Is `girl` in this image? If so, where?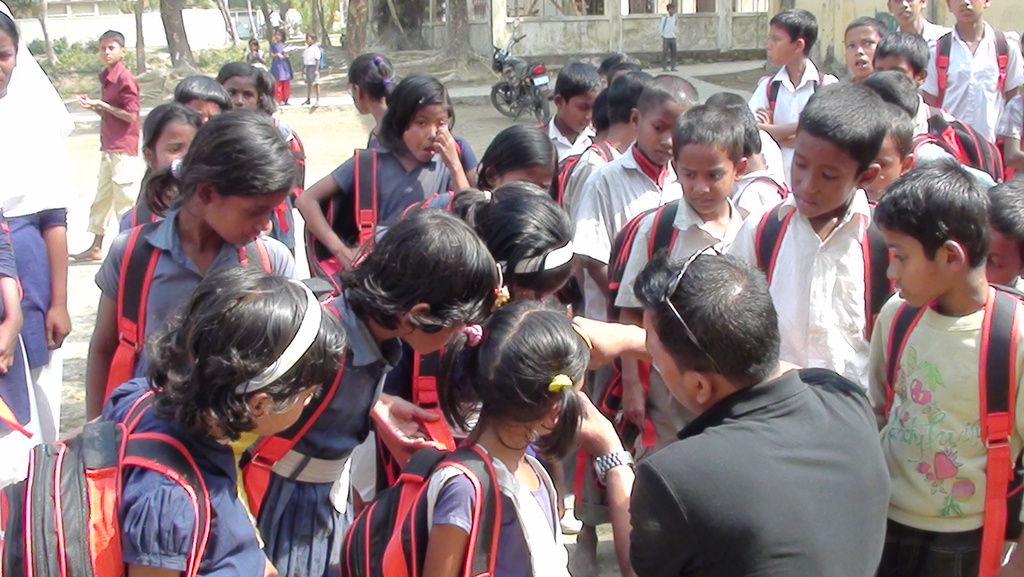
Yes, at crop(214, 60, 307, 251).
